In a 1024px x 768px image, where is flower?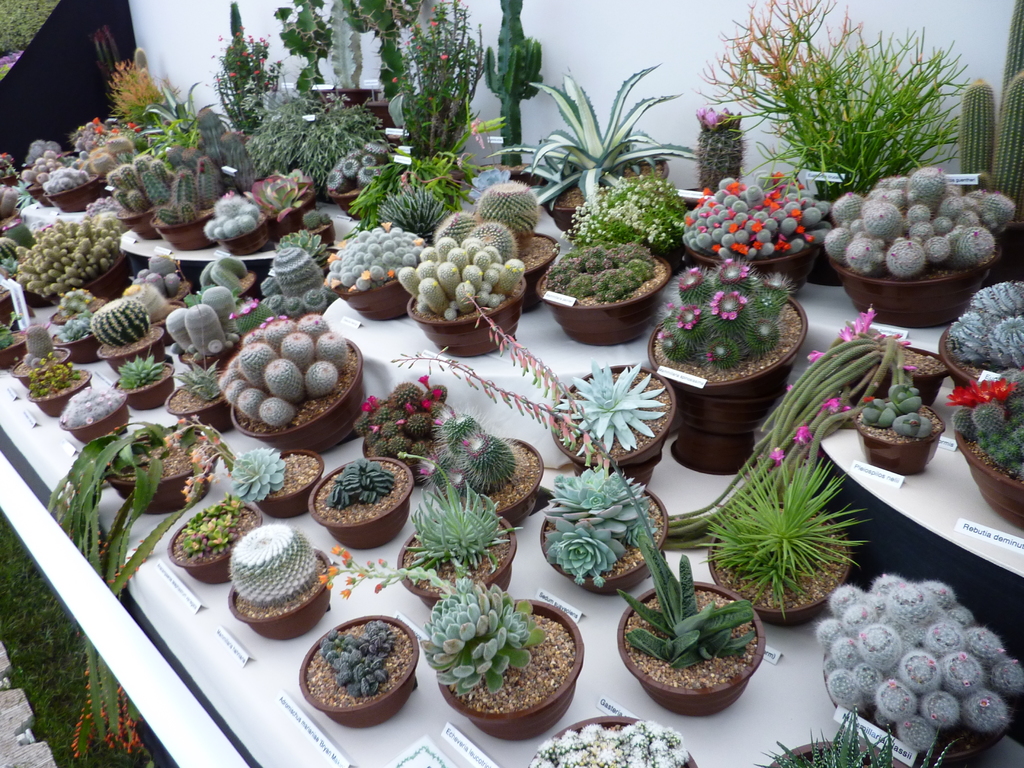
crop(396, 419, 406, 428).
